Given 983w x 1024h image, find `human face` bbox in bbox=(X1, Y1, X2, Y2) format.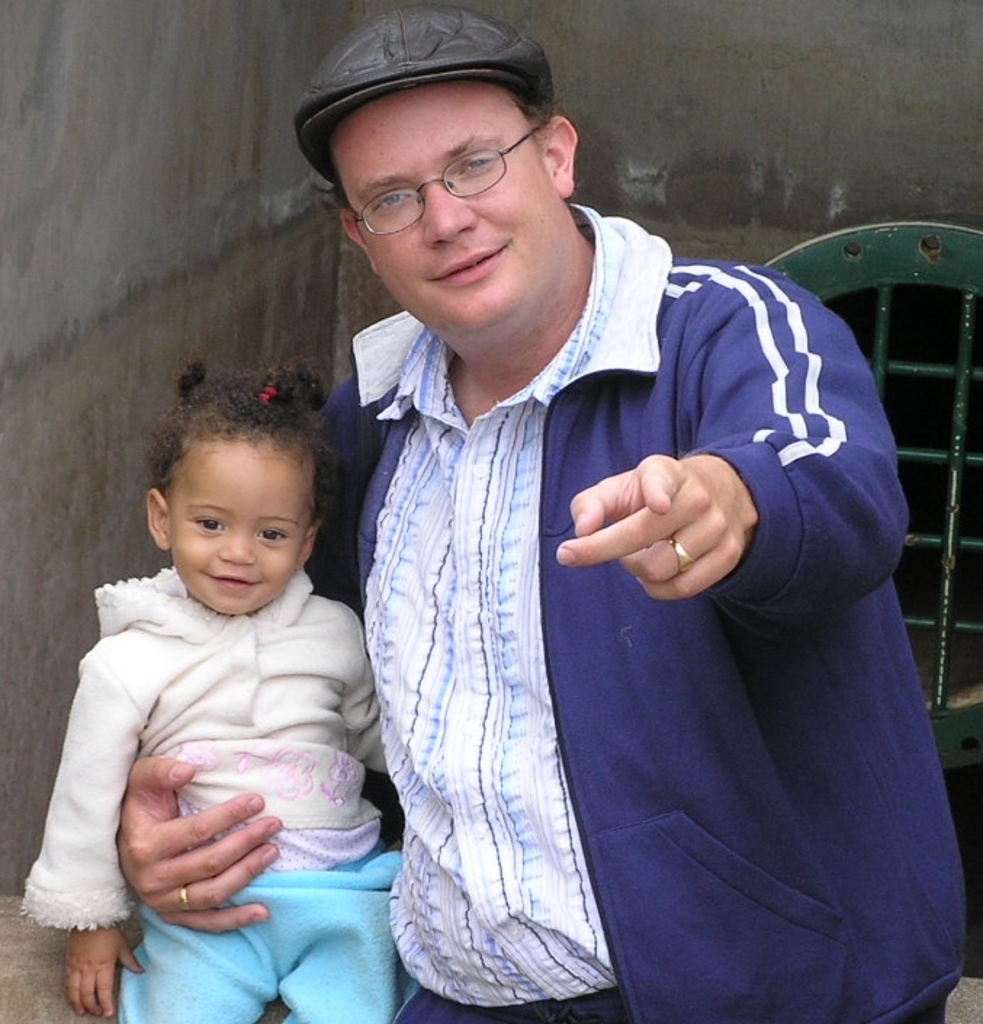
bbox=(173, 431, 311, 623).
